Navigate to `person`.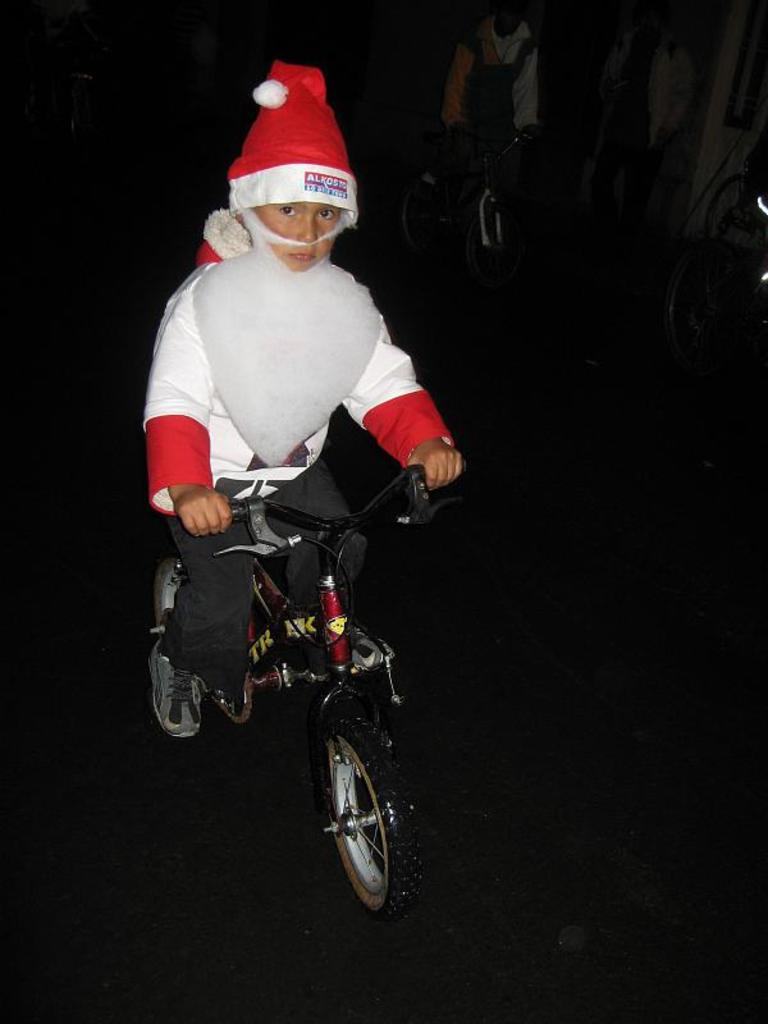
Navigation target: (x1=147, y1=69, x2=461, y2=735).
